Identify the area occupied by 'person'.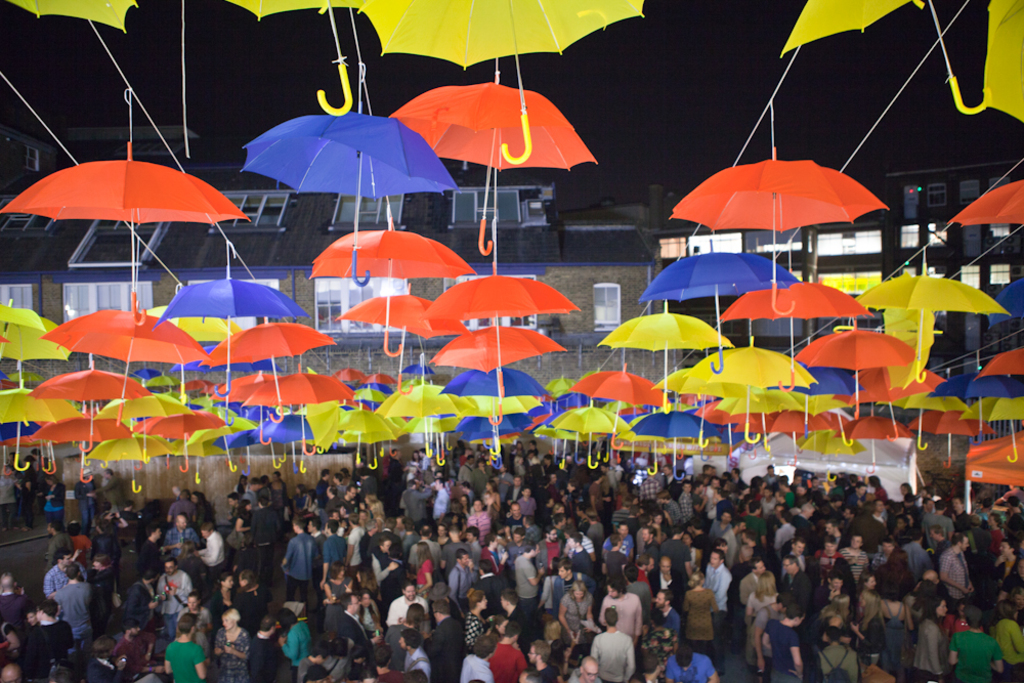
Area: (680,480,693,522).
